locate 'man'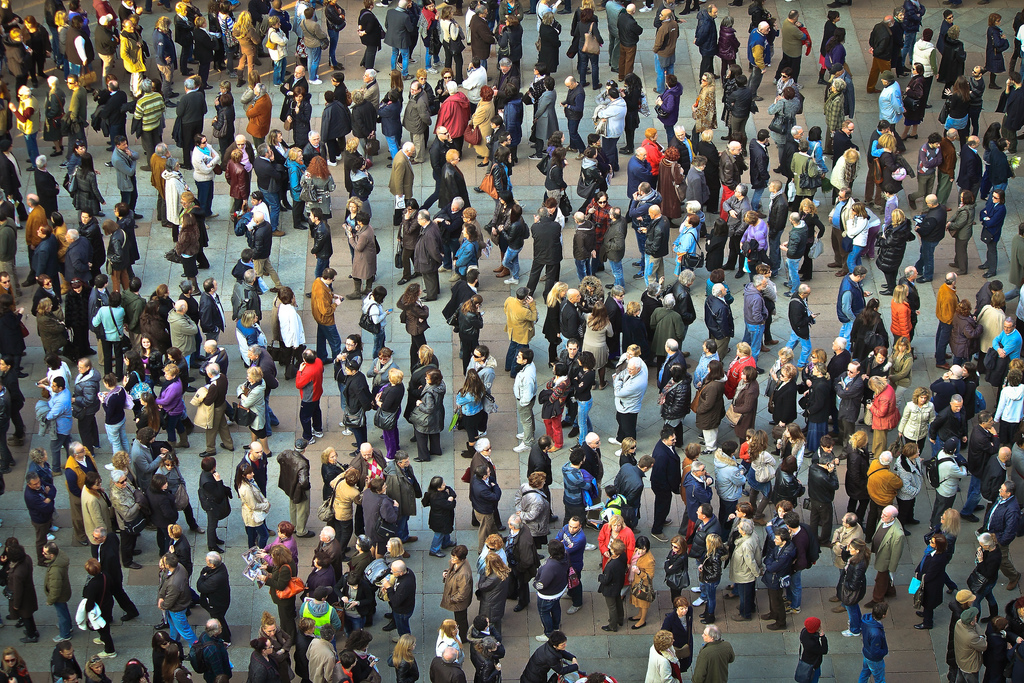
0 192 16 266
